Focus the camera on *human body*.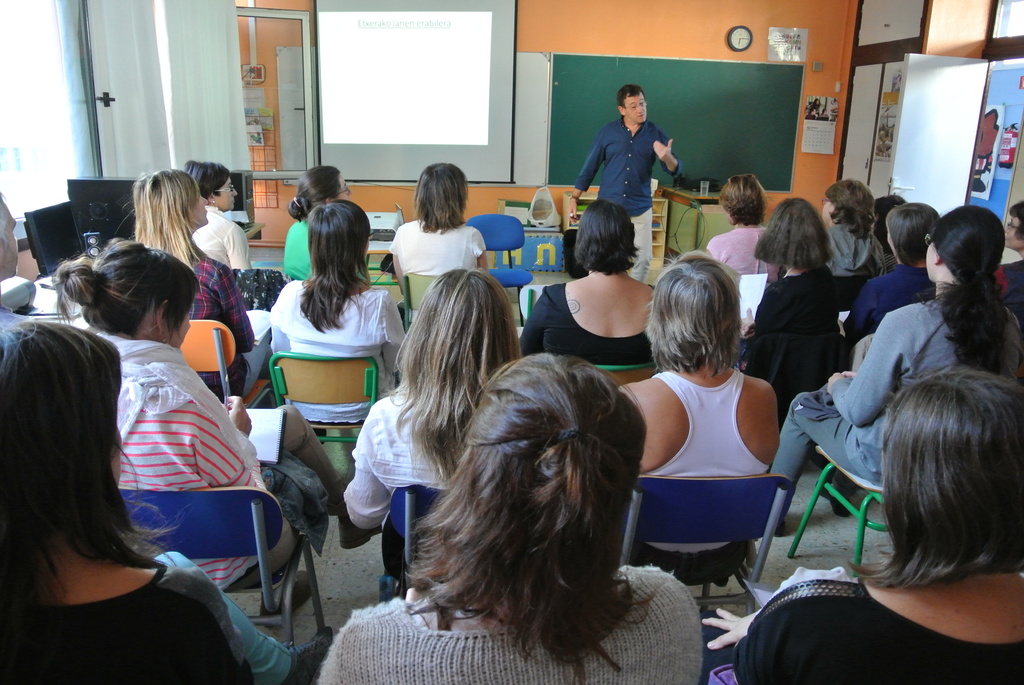
Focus region: [x1=337, y1=268, x2=520, y2=583].
